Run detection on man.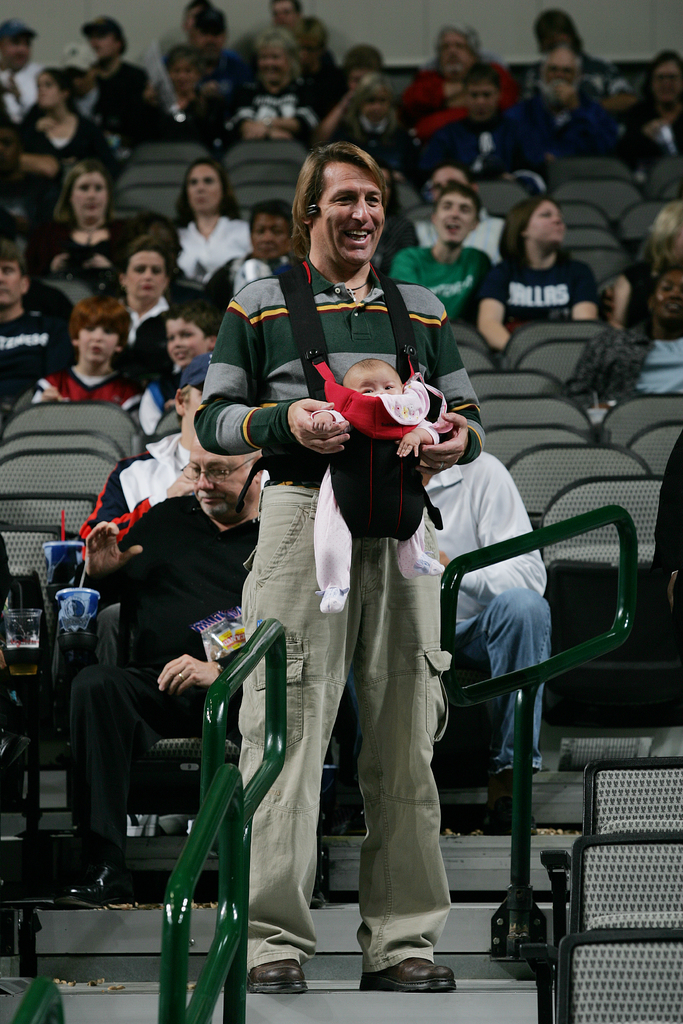
Result: <box>391,184,492,328</box>.
